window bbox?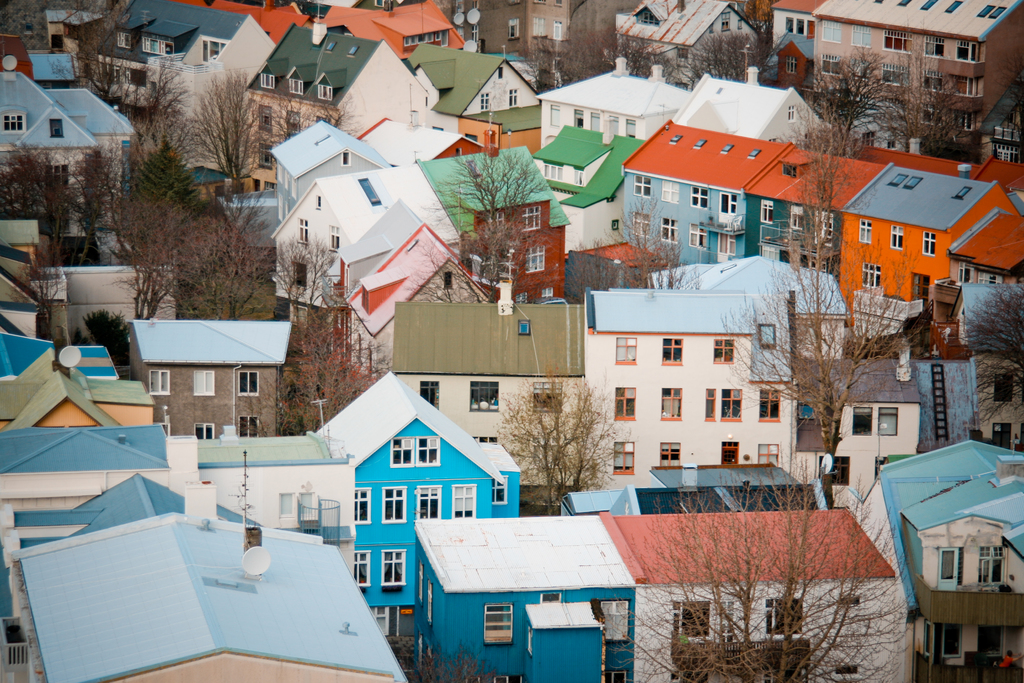
(left=301, top=491, right=317, bottom=515)
